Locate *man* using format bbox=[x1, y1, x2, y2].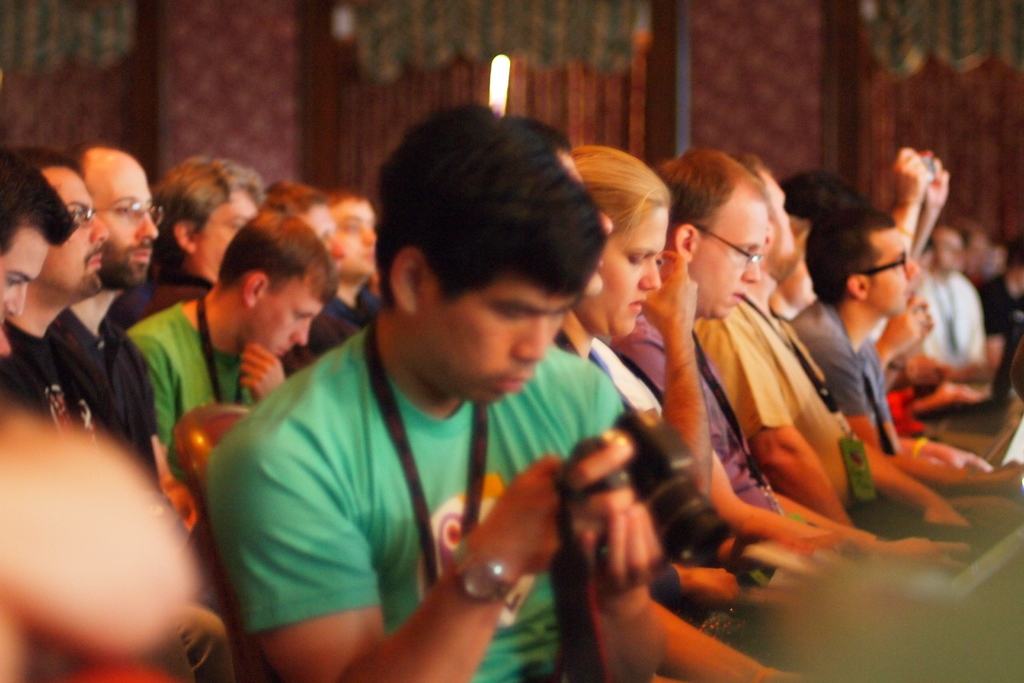
bbox=[180, 142, 685, 676].
